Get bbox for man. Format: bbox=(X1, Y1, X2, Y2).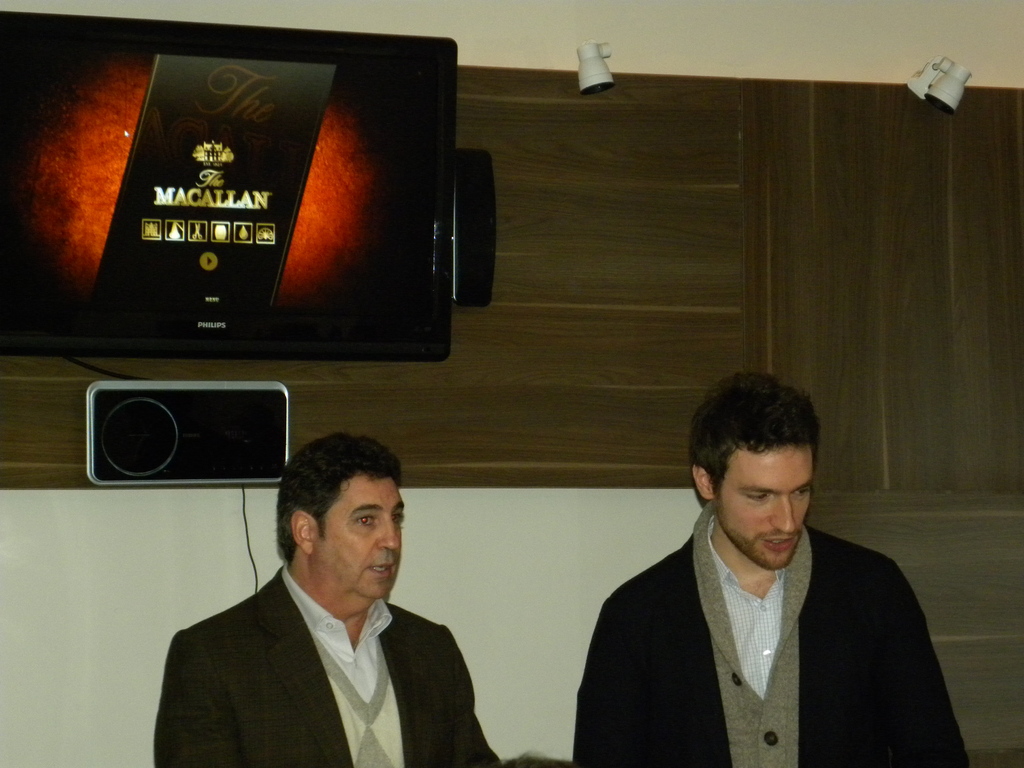
bbox=(145, 443, 502, 767).
